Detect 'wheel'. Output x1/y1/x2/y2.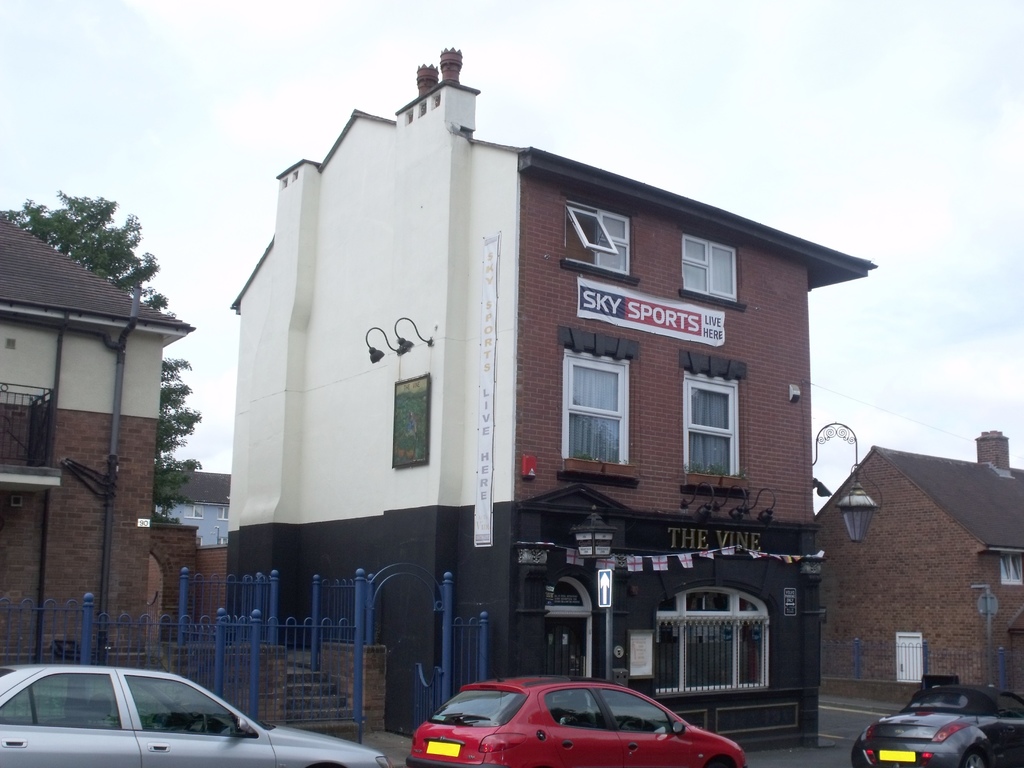
186/715/207/733.
